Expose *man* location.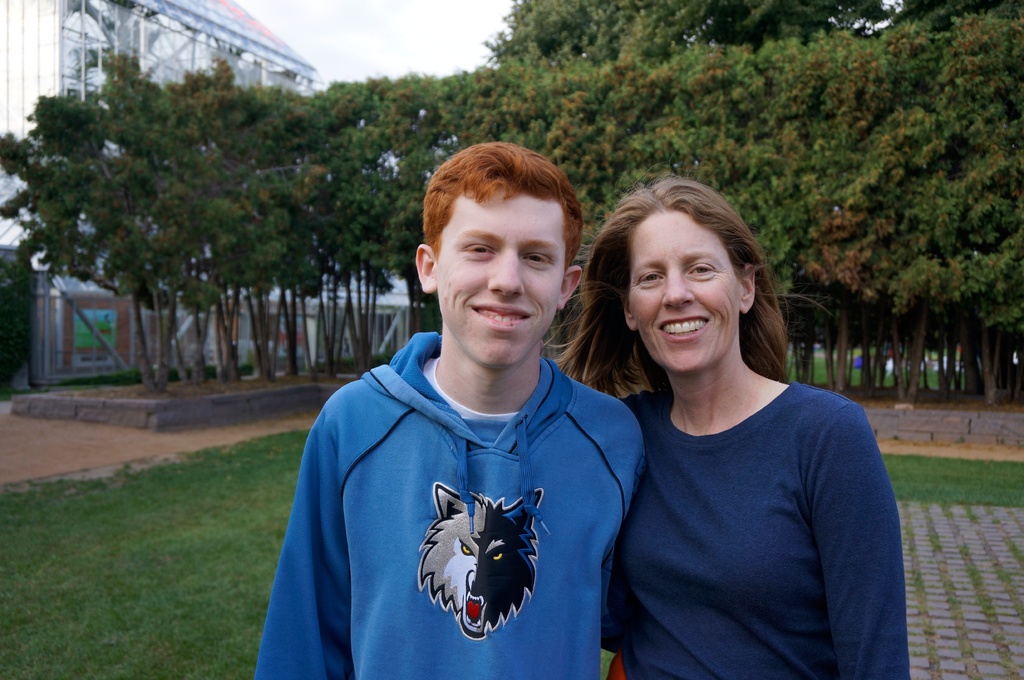
Exposed at detection(271, 136, 650, 656).
